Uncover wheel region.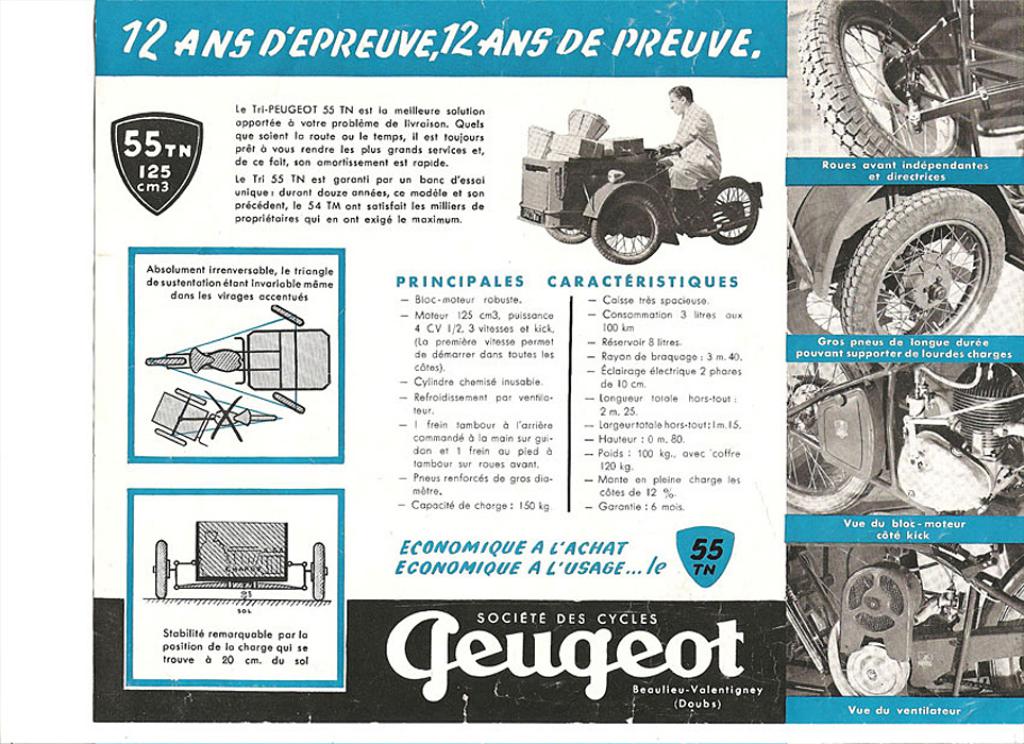
Uncovered: Rect(796, 0, 964, 160).
